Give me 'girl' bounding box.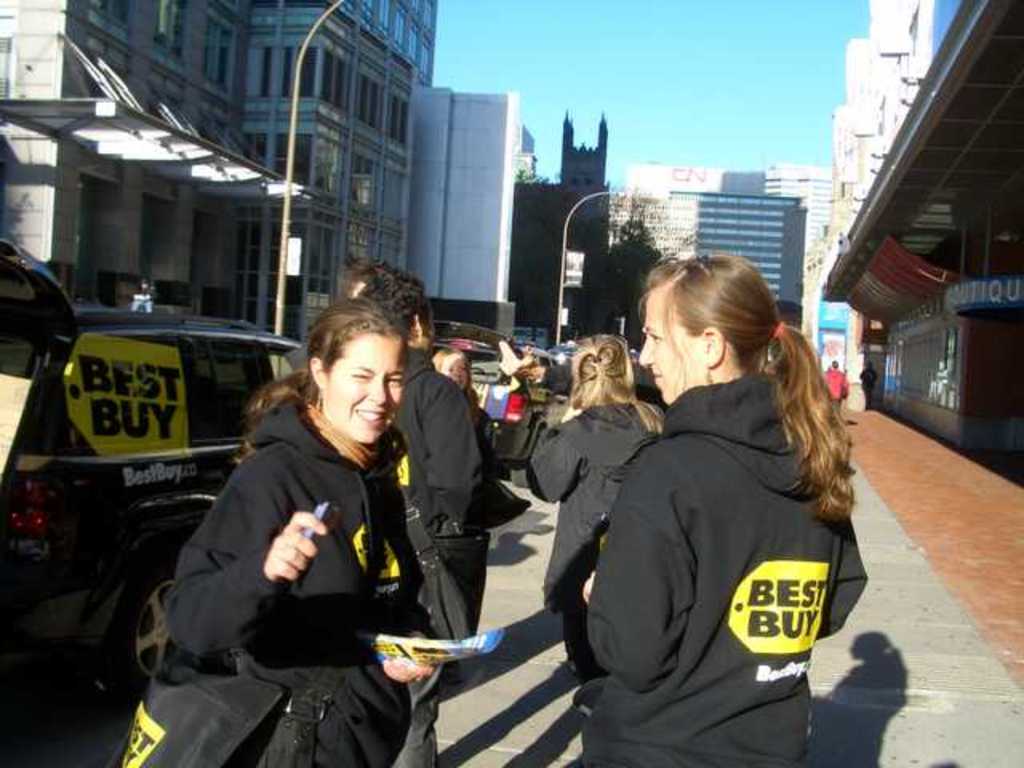
[163, 298, 429, 766].
